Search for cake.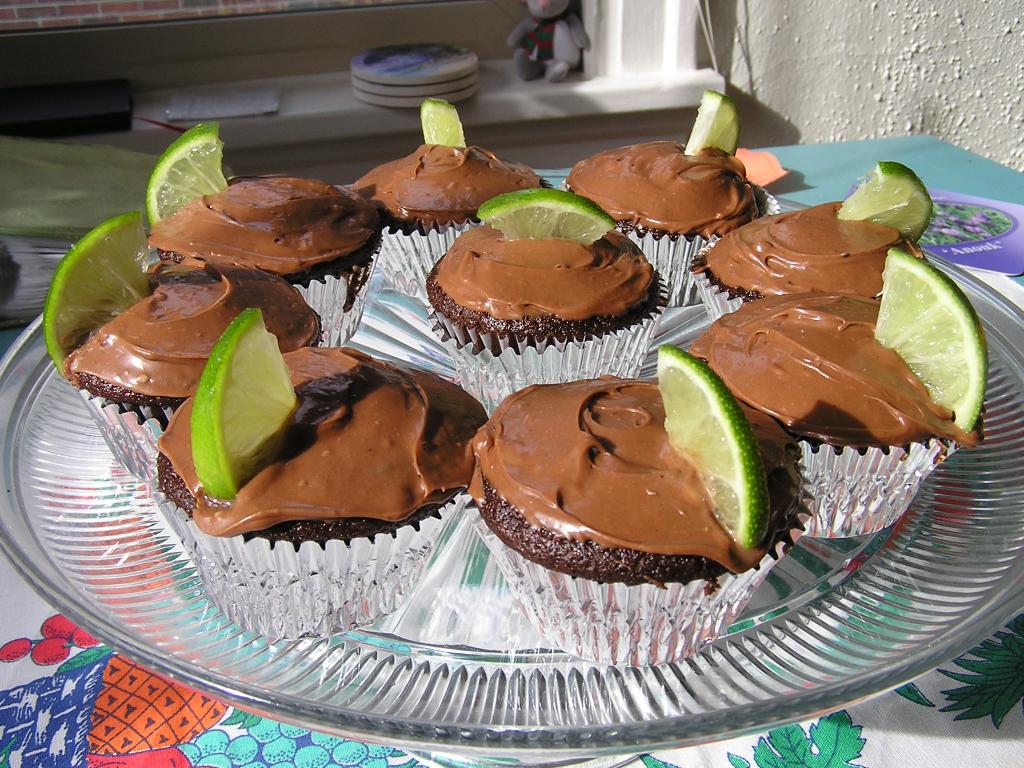
Found at box(59, 258, 324, 481).
